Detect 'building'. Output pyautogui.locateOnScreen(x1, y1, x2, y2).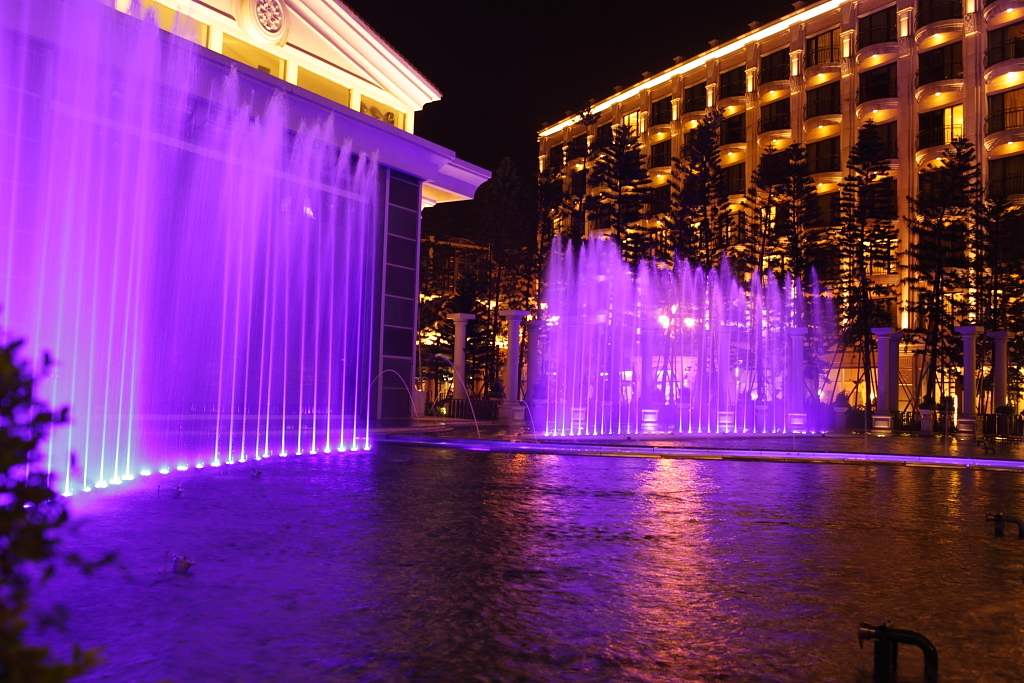
pyautogui.locateOnScreen(537, 0, 1022, 432).
